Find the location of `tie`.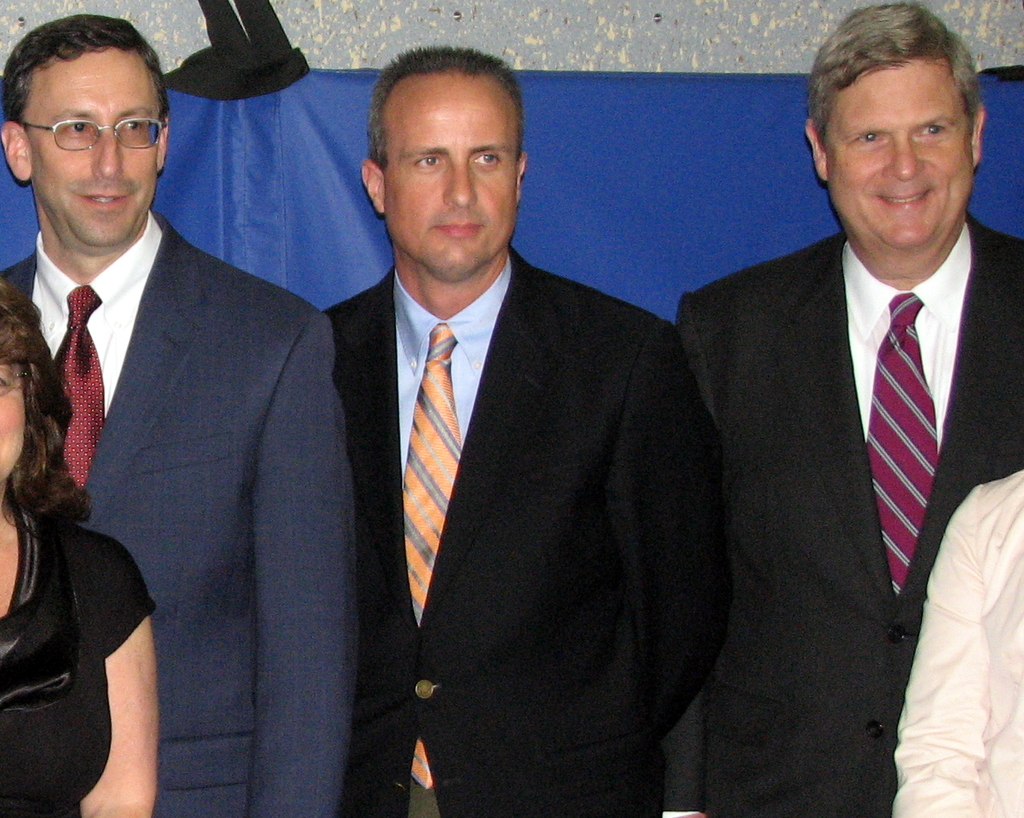
Location: 865:289:939:593.
